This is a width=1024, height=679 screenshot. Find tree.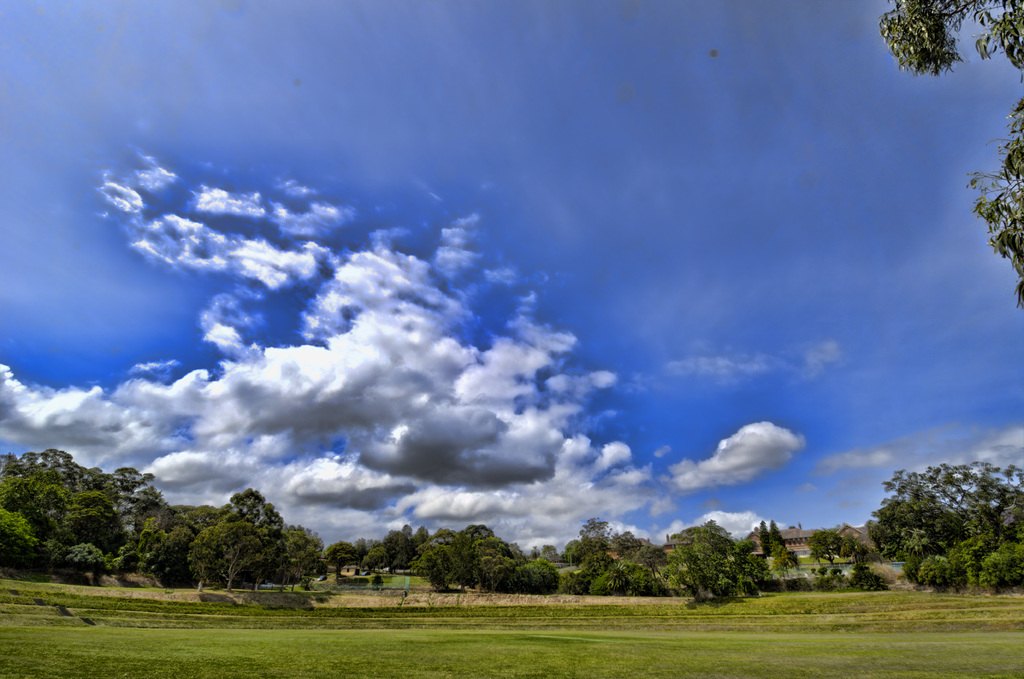
Bounding box: x1=869 y1=468 x2=943 y2=541.
